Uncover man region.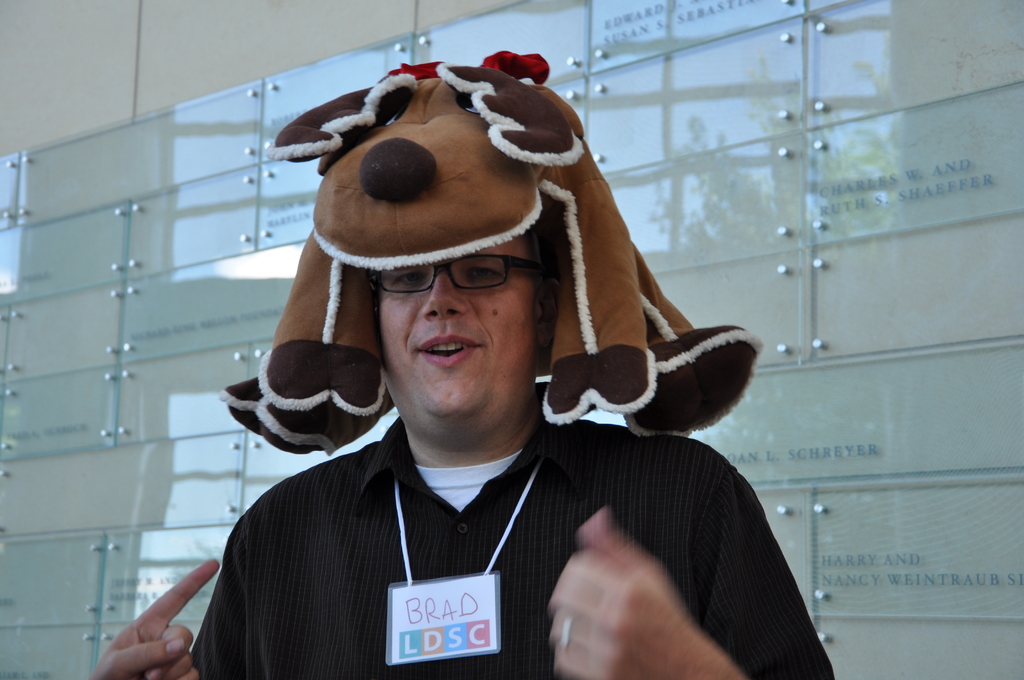
Uncovered: box(179, 66, 815, 668).
